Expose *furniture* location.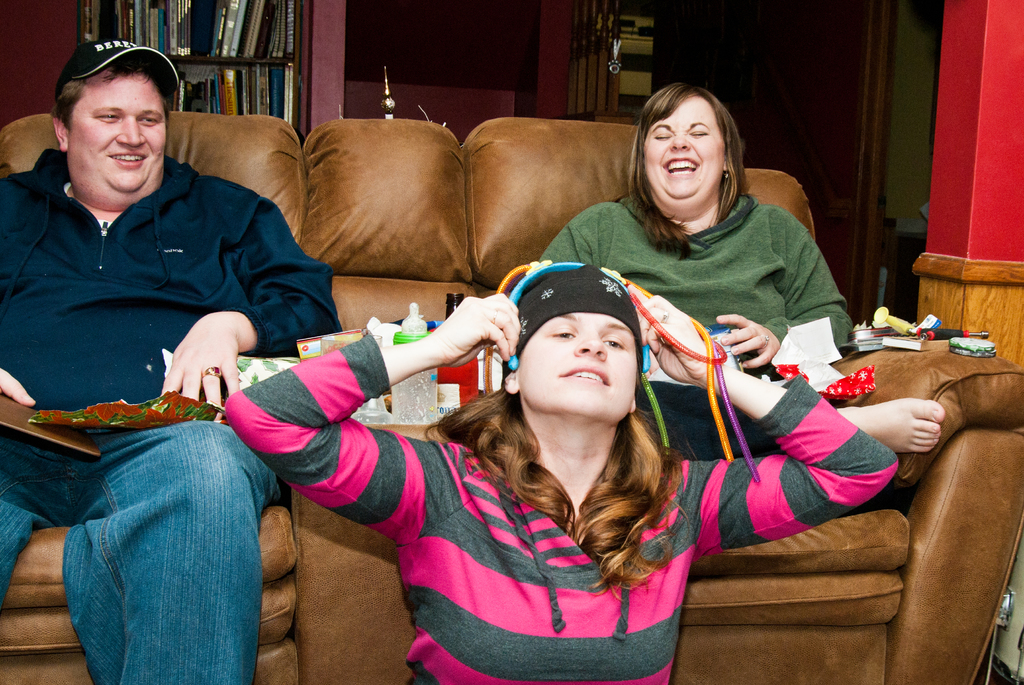
Exposed at x1=0, y1=114, x2=1023, y2=684.
